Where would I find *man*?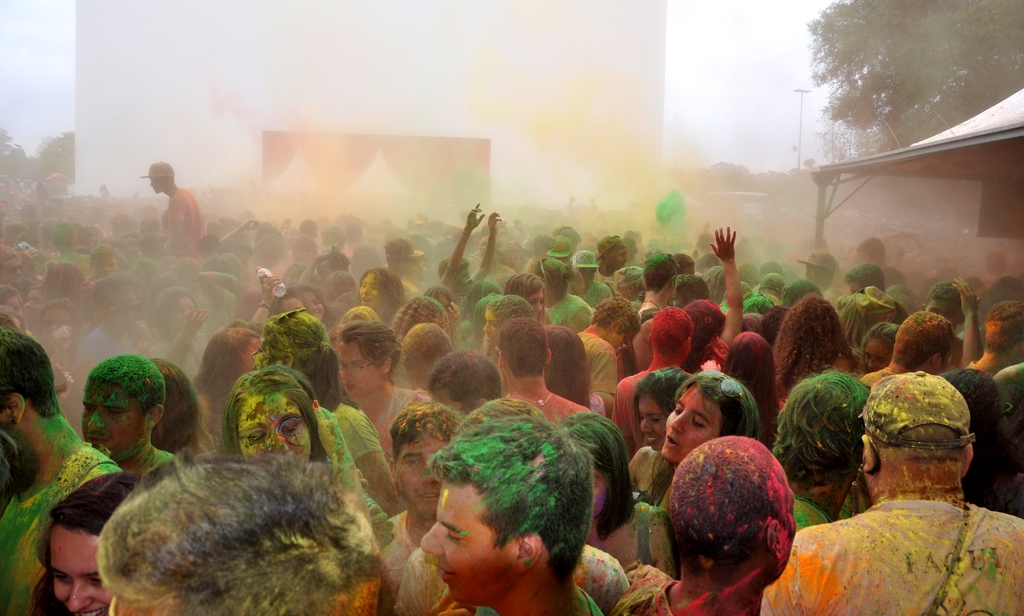
At 495,317,593,421.
